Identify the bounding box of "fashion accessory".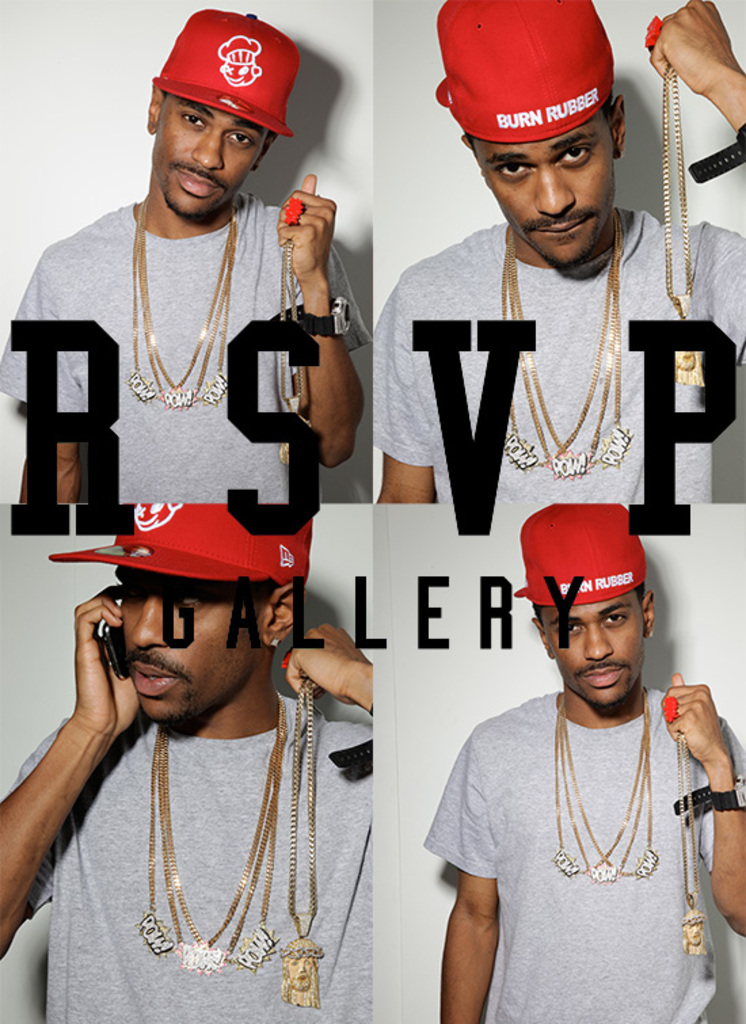
Rect(164, 701, 283, 975).
